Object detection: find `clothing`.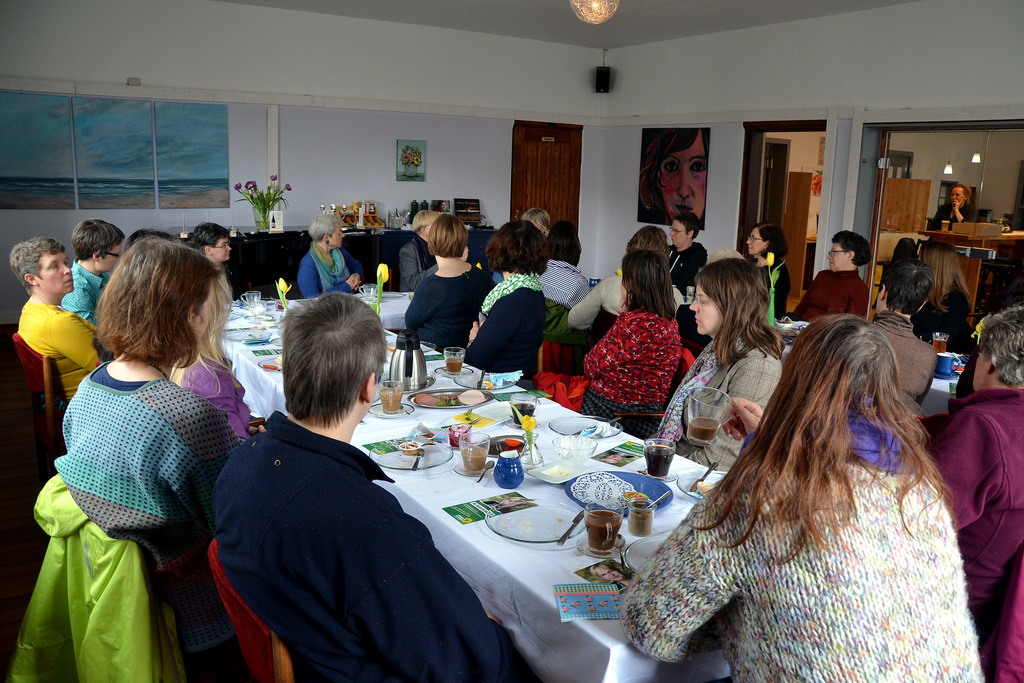
x1=673, y1=240, x2=695, y2=294.
